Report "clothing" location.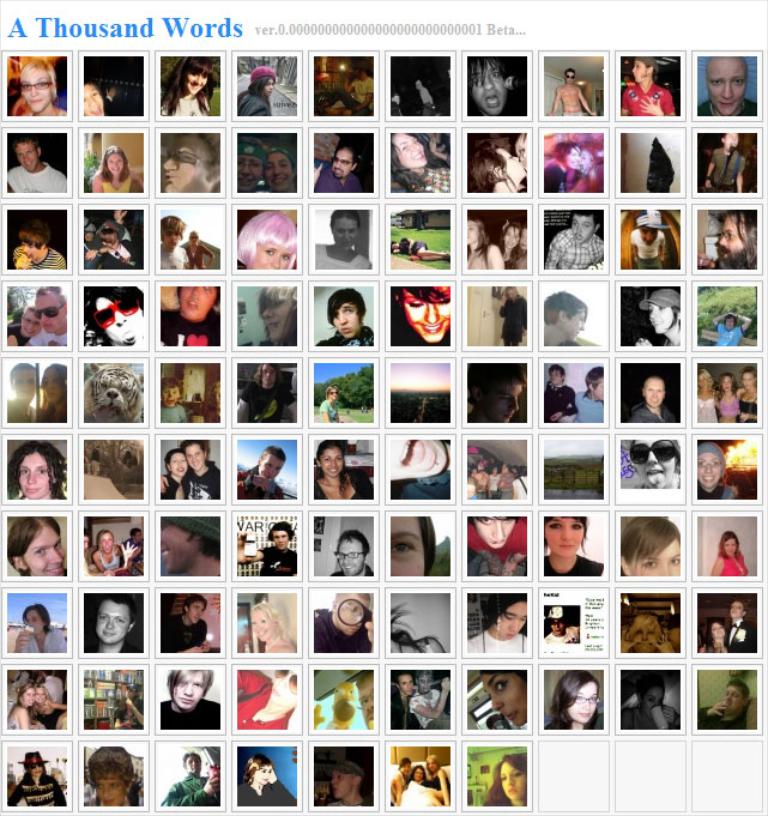
Report: box=[97, 548, 123, 572].
